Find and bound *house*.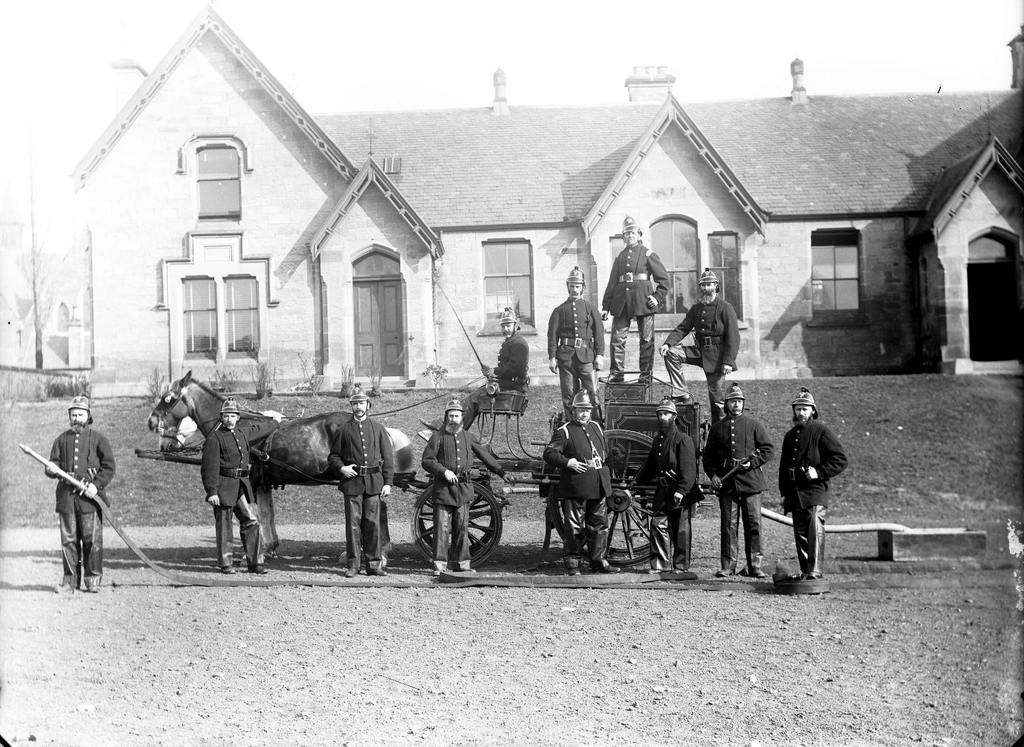
Bound: (x1=68, y1=0, x2=1023, y2=383).
